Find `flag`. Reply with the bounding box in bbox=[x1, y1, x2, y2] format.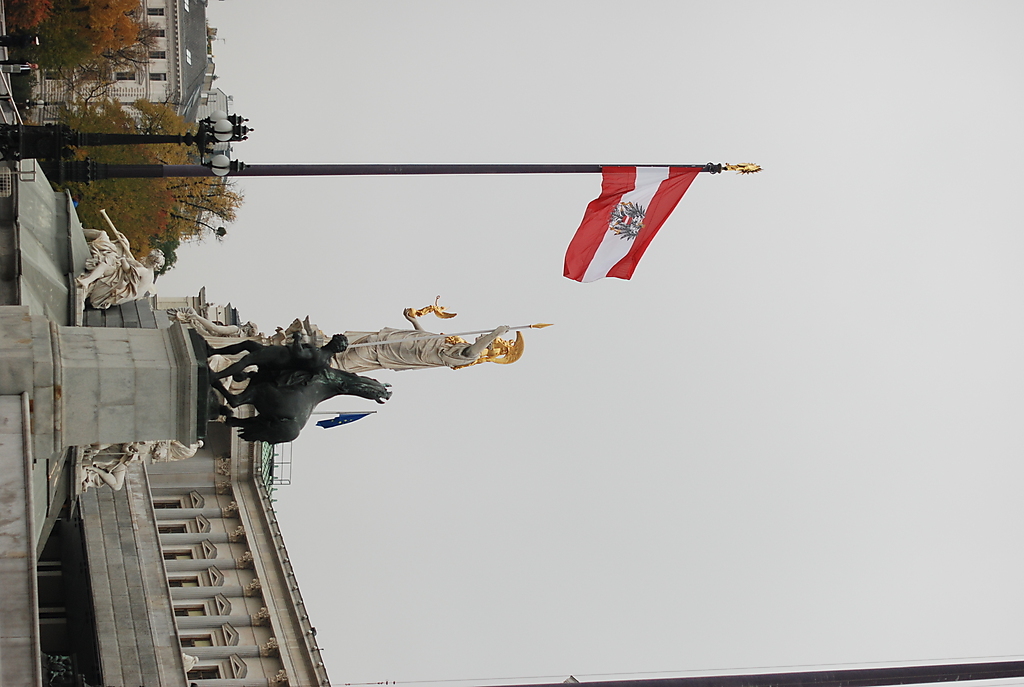
bbox=[540, 159, 721, 291].
